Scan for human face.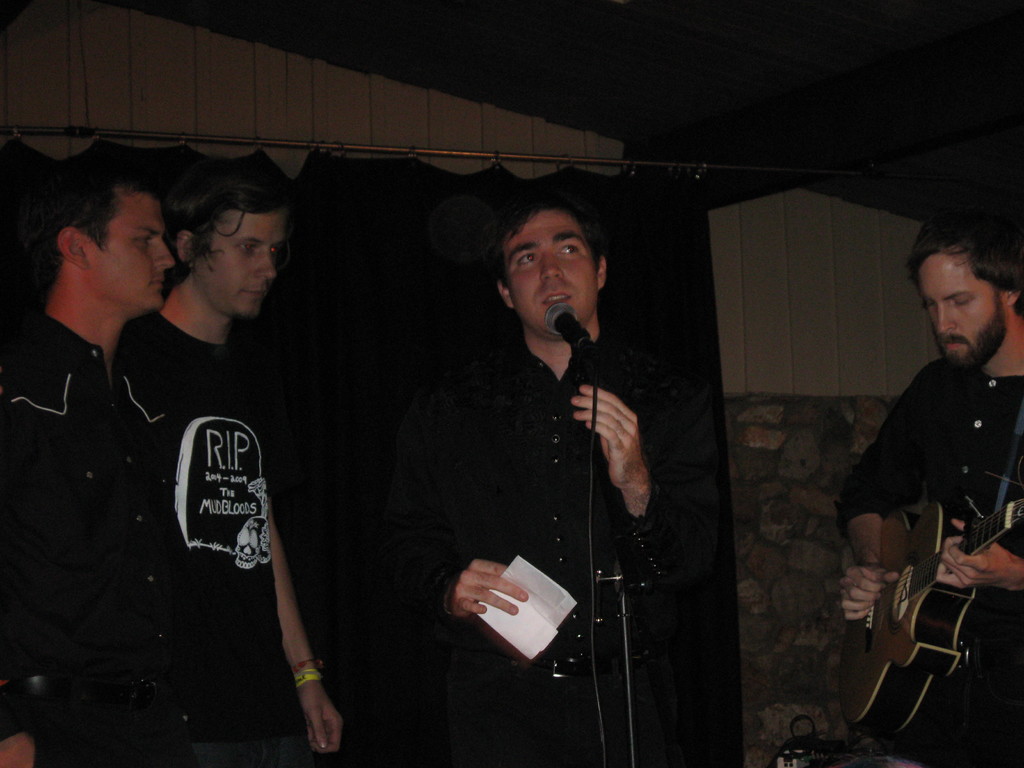
Scan result: <bbox>915, 250, 1004, 368</bbox>.
